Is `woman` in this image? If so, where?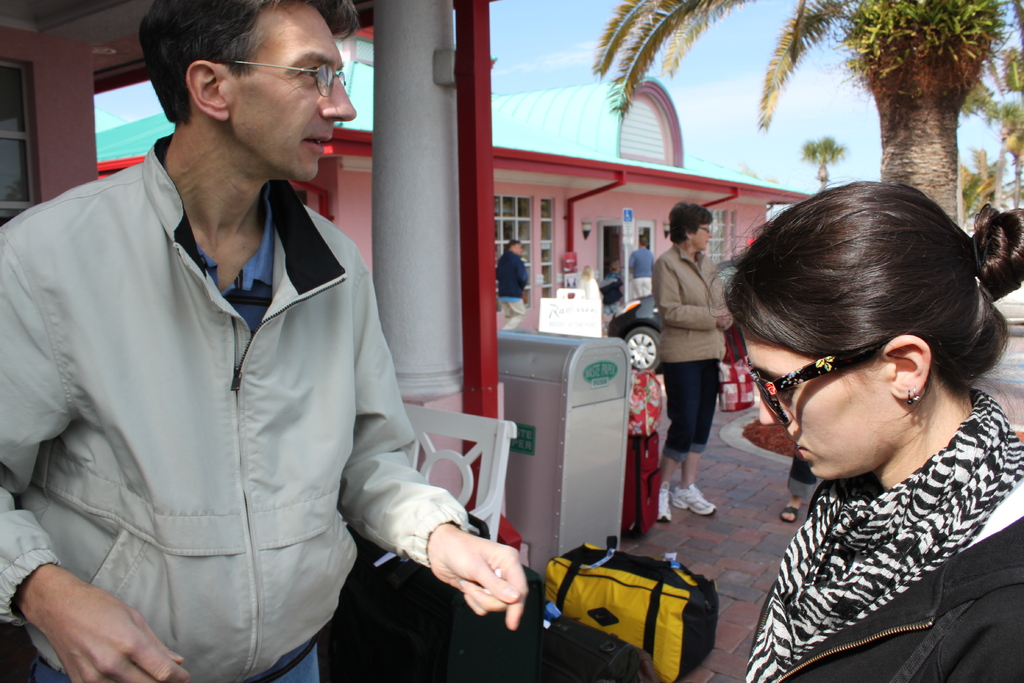
Yes, at {"x1": 652, "y1": 200, "x2": 733, "y2": 524}.
